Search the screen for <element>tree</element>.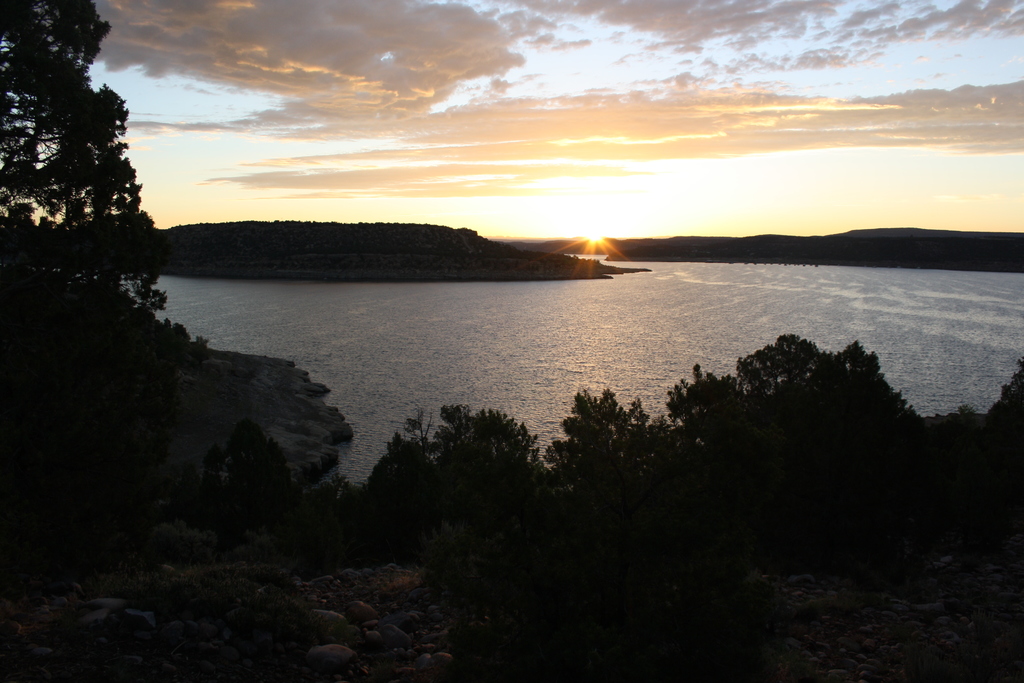
Found at 2 0 205 368.
